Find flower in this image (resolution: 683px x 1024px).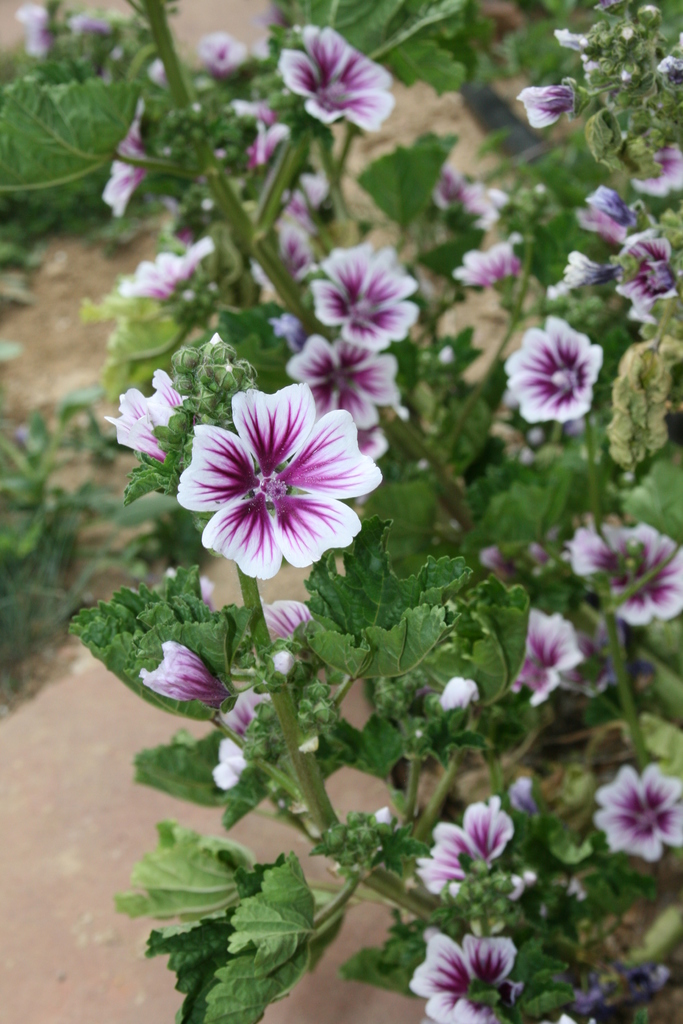
l=404, t=817, r=515, b=918.
